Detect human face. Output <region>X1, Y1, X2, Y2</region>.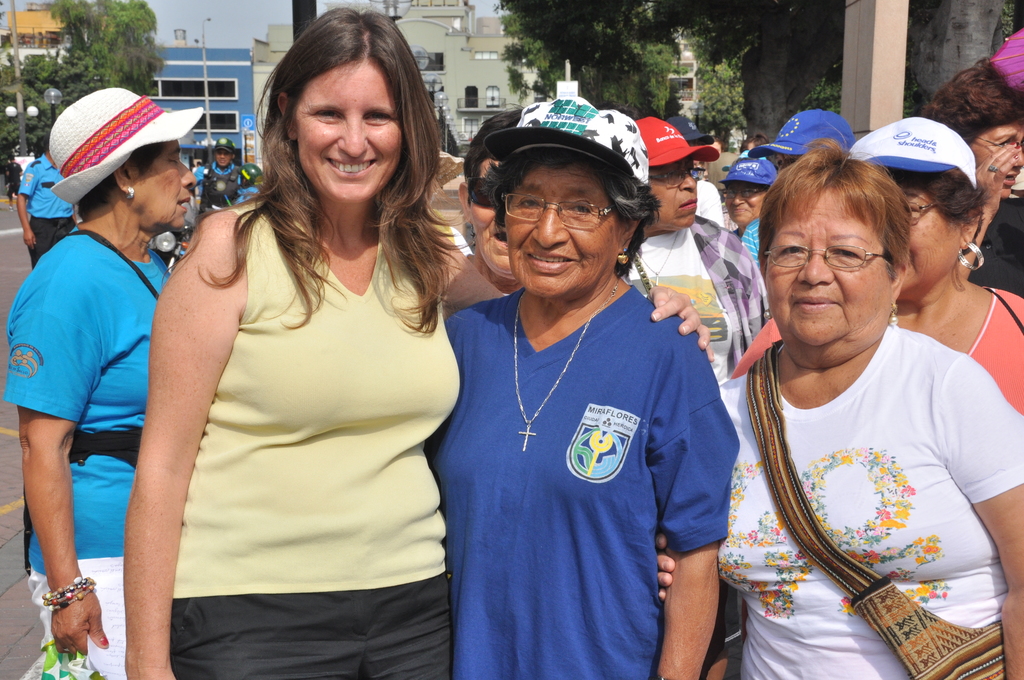
<region>722, 180, 771, 223</region>.
